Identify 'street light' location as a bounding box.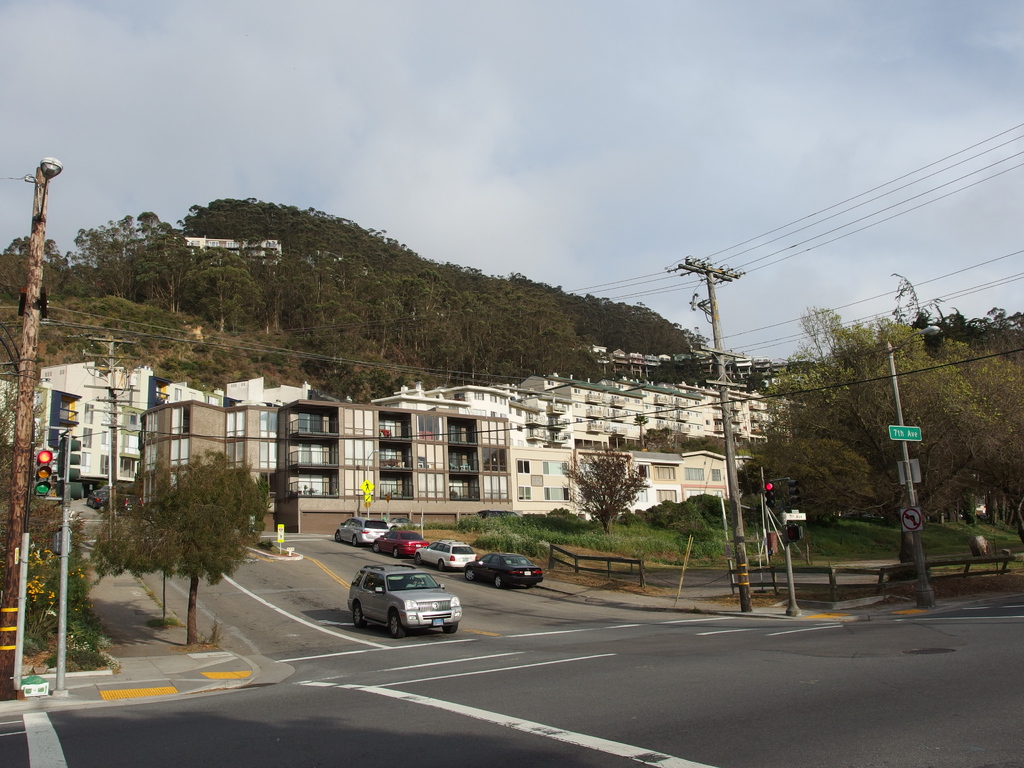
left=362, top=447, right=380, bottom=519.
